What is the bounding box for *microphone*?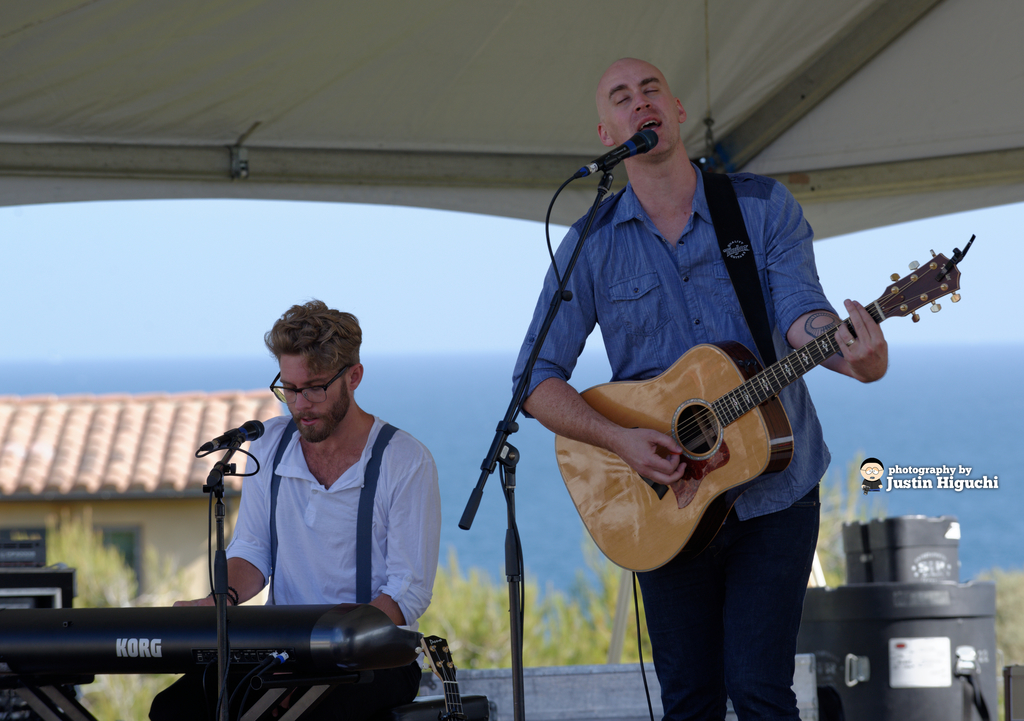
bbox=(199, 419, 265, 452).
